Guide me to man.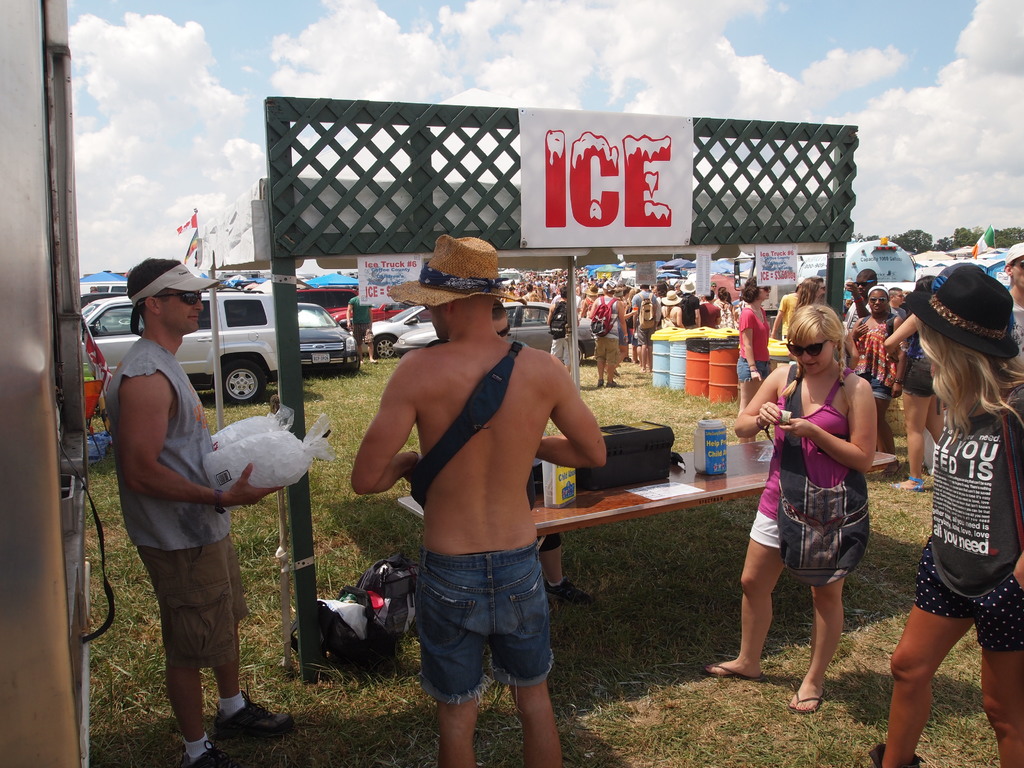
Guidance: x1=846 y1=268 x2=883 y2=337.
